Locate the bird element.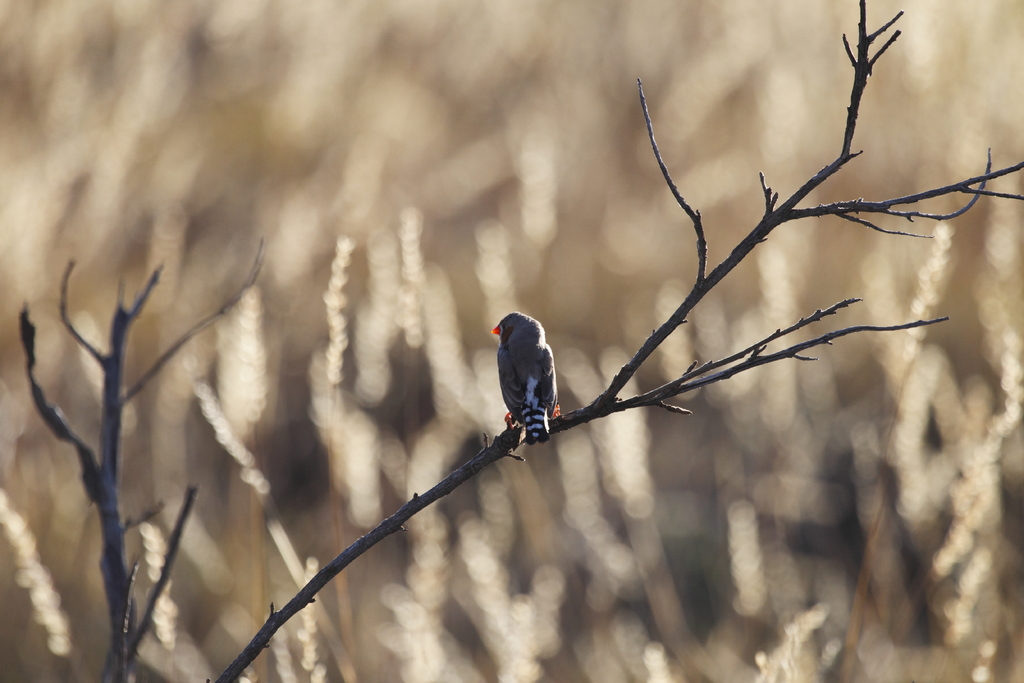
Element bbox: (left=484, top=313, right=573, bottom=438).
